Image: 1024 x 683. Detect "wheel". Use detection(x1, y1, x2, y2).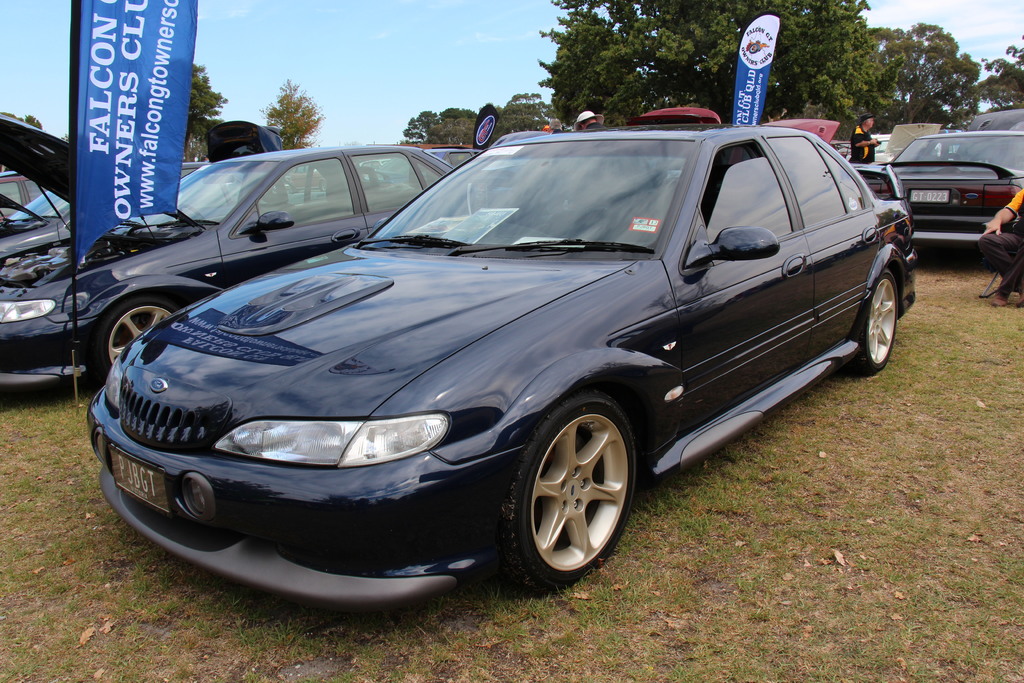
detection(855, 276, 906, 375).
